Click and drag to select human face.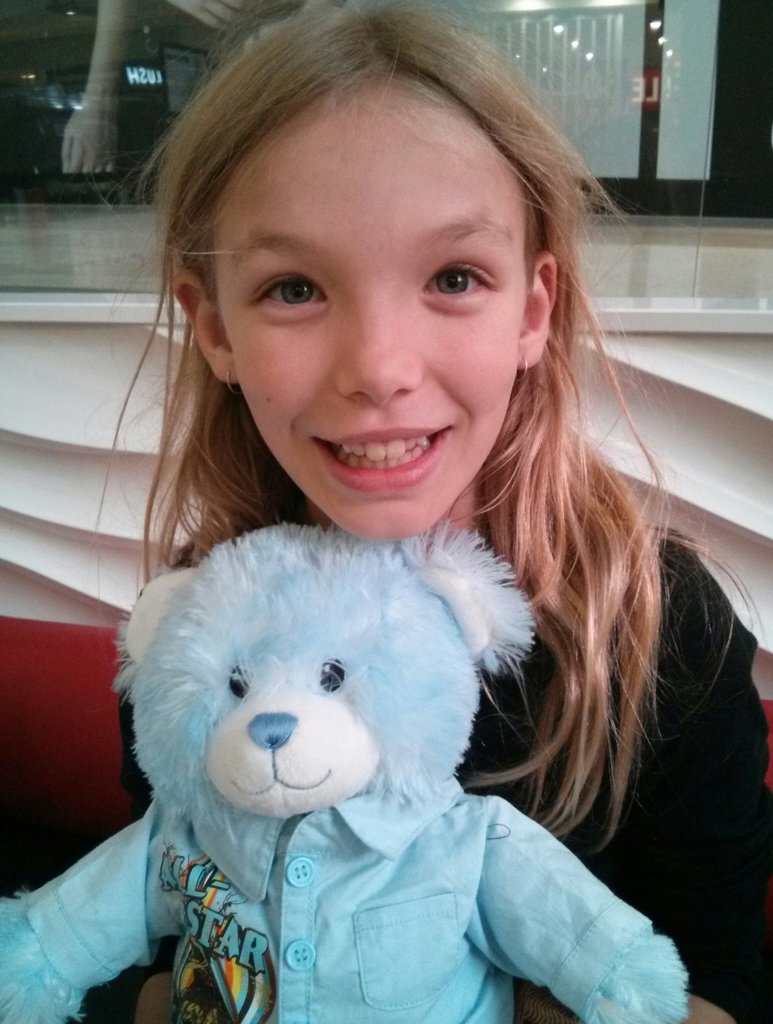
Selection: 208:100:535:541.
